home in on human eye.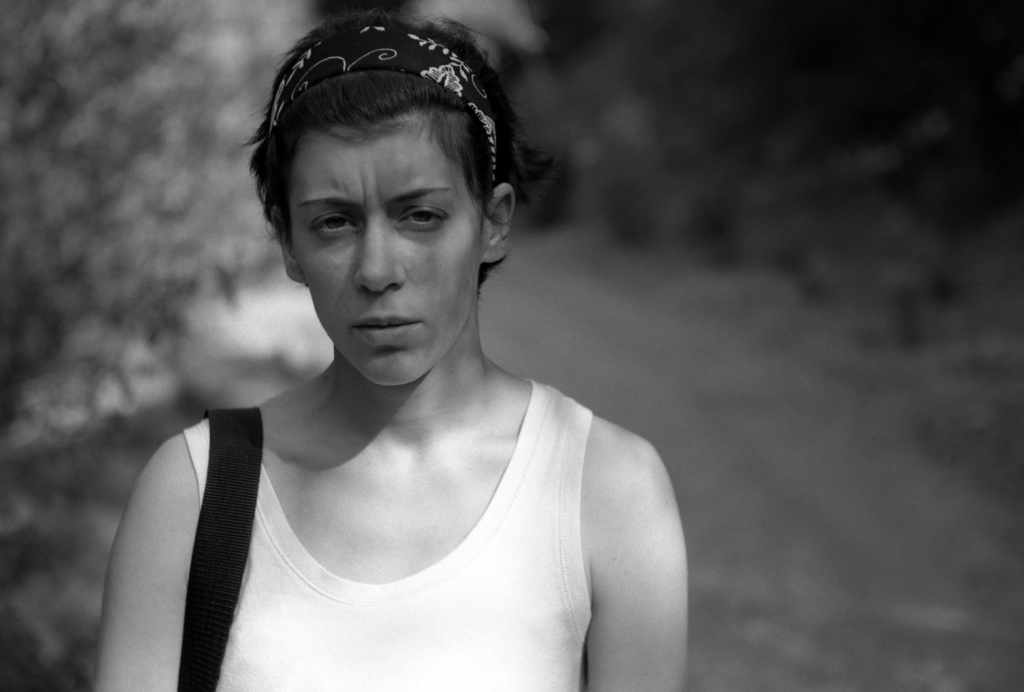
Homed in at bbox=(403, 205, 450, 231).
